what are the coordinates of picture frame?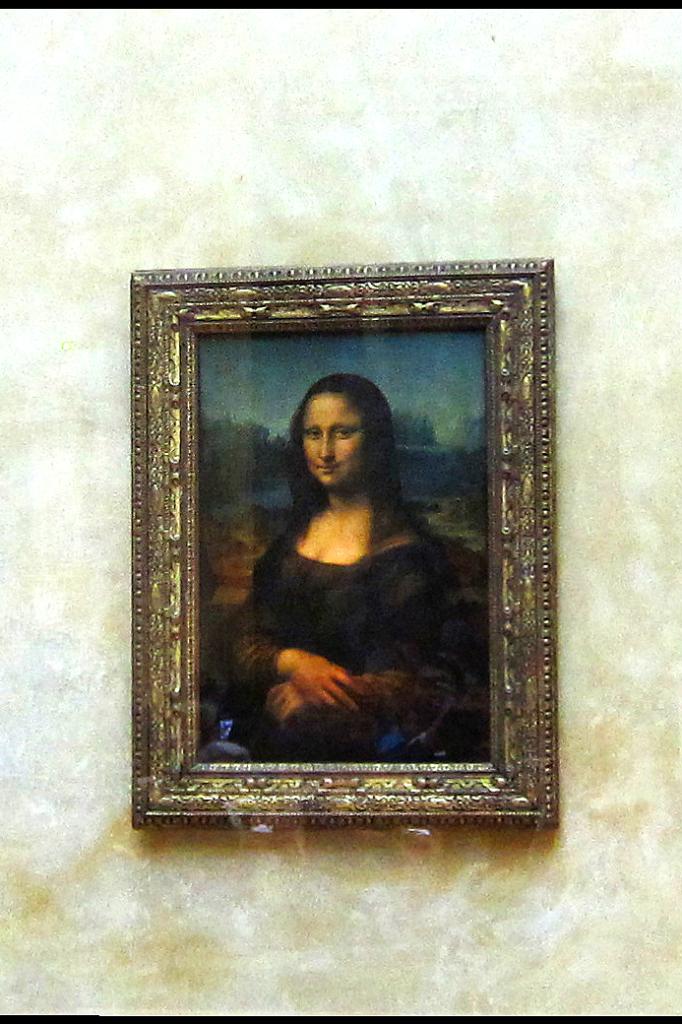
<bbox>129, 257, 556, 829</bbox>.
